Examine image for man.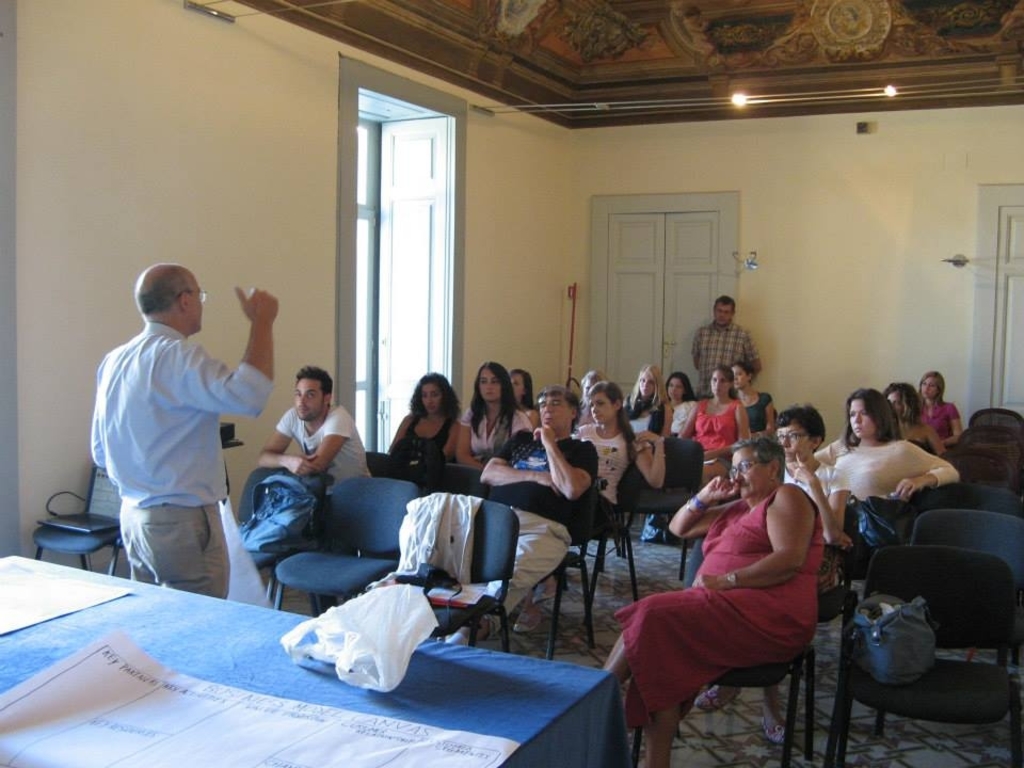
Examination result: locate(690, 288, 764, 401).
